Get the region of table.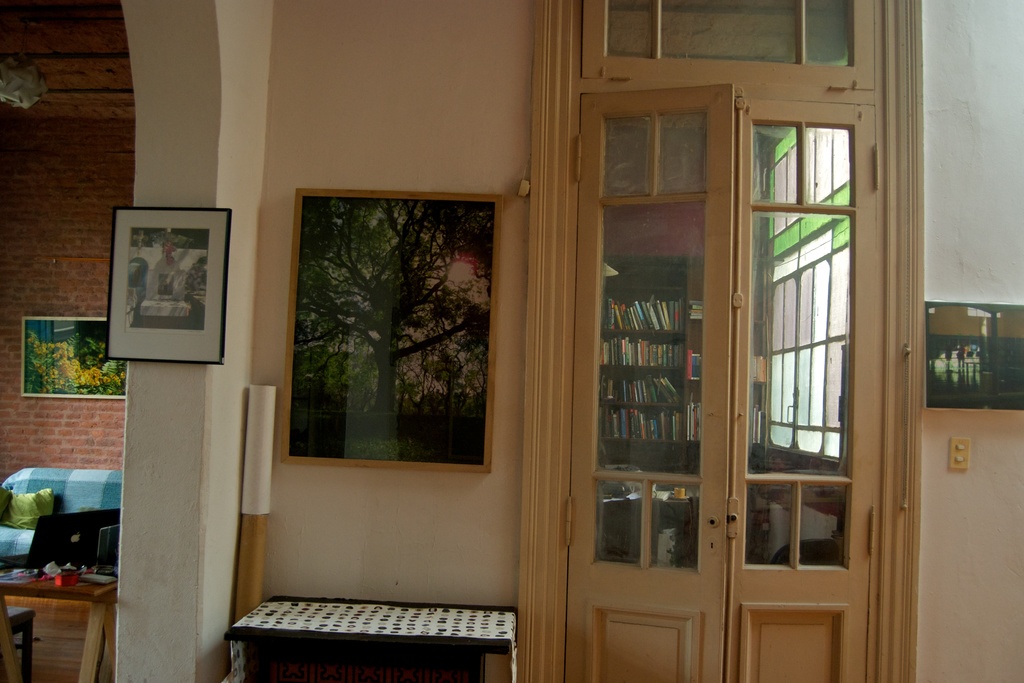
(221, 595, 519, 682).
